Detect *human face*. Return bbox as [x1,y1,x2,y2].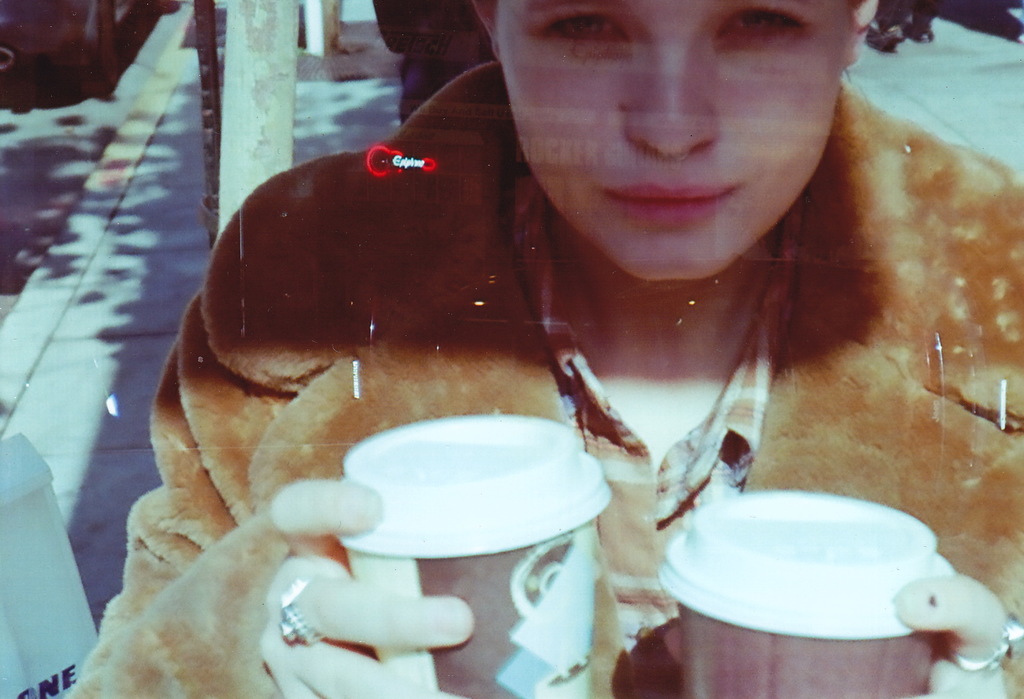
[490,0,850,281].
